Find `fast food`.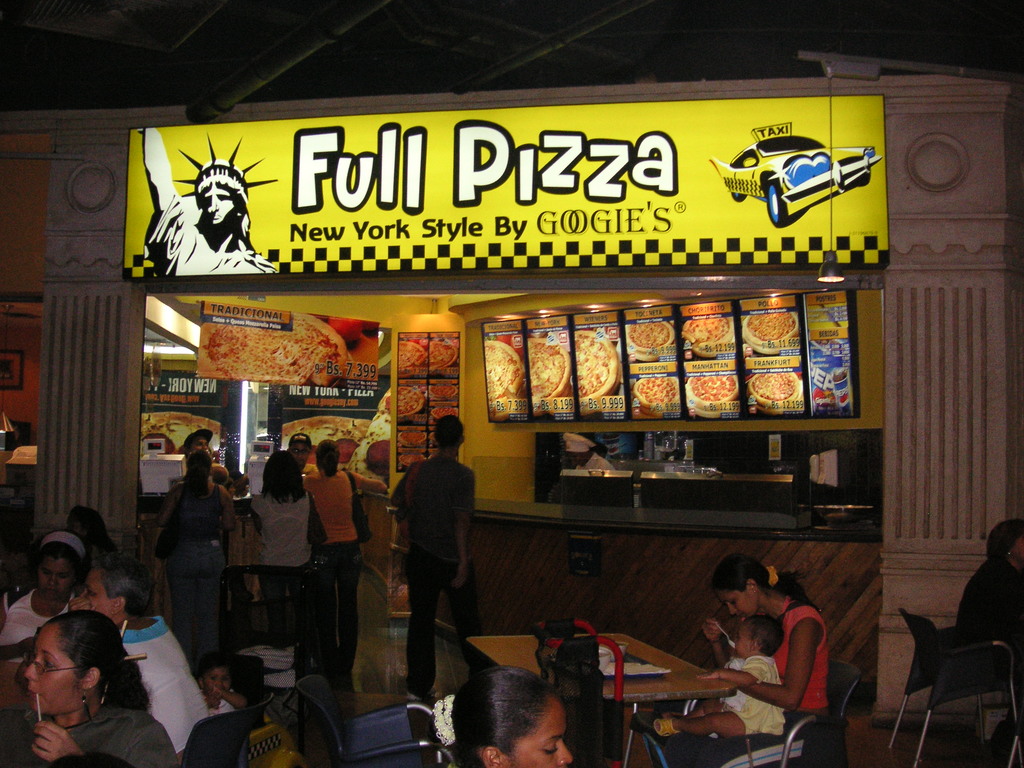
634/372/676/415.
